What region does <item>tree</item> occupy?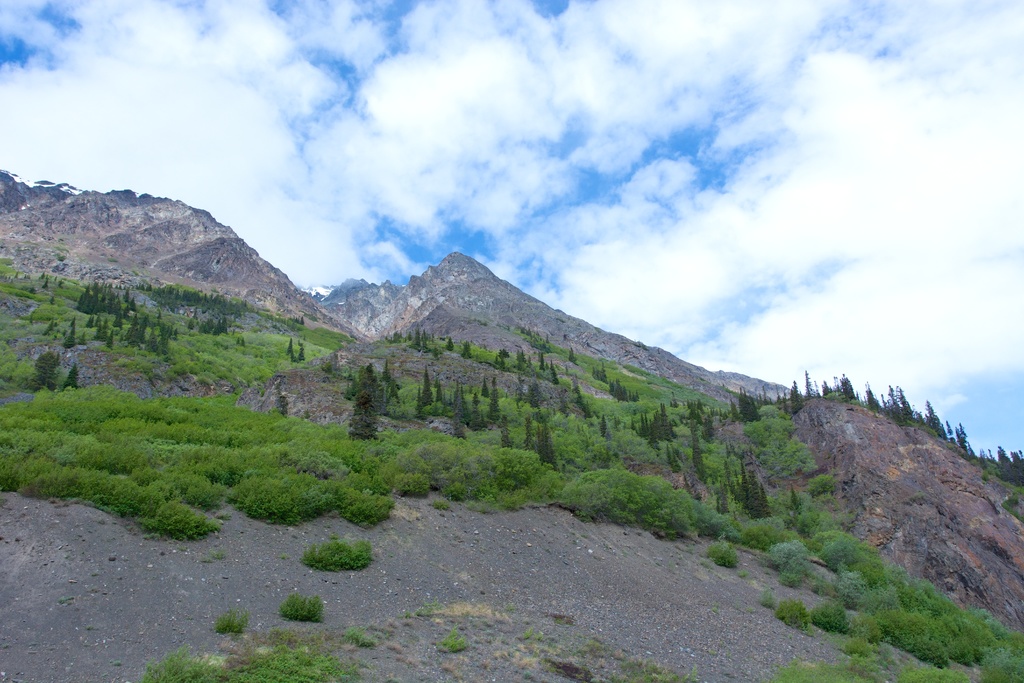
l=600, t=415, r=607, b=440.
